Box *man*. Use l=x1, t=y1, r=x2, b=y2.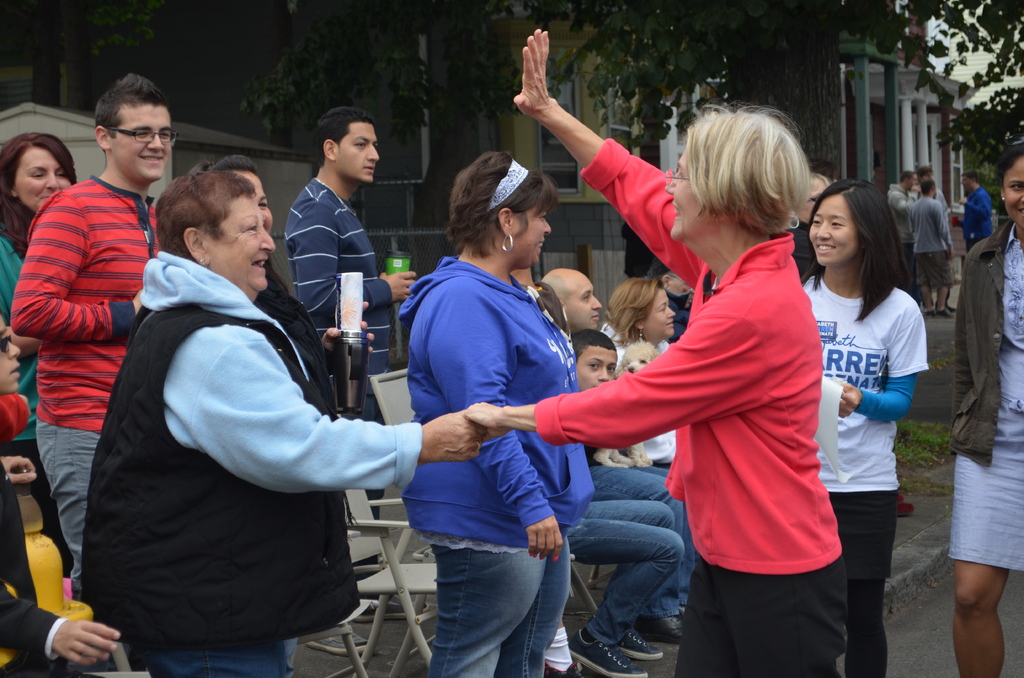
l=14, t=65, r=184, b=581.
